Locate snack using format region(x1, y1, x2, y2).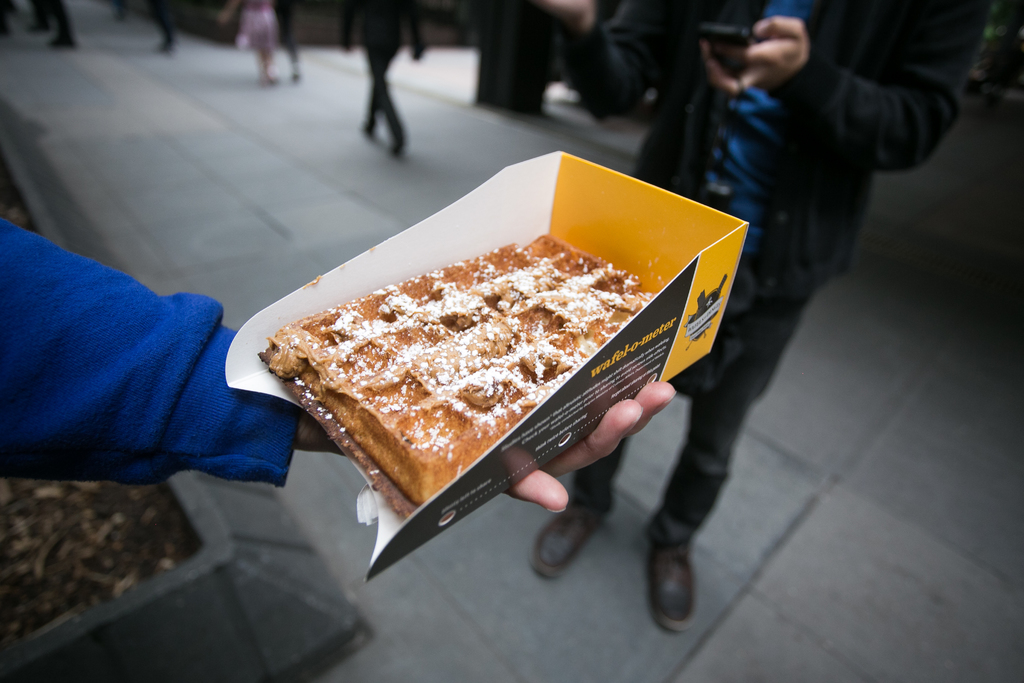
region(252, 231, 659, 523).
